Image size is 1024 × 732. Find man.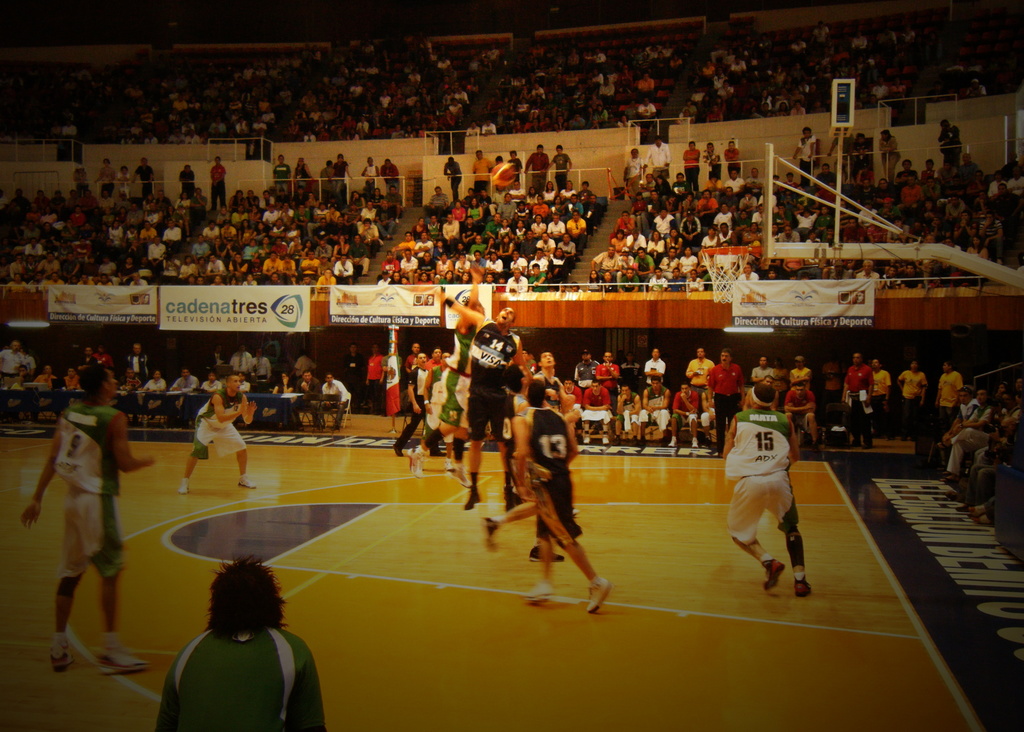
543, 145, 572, 186.
